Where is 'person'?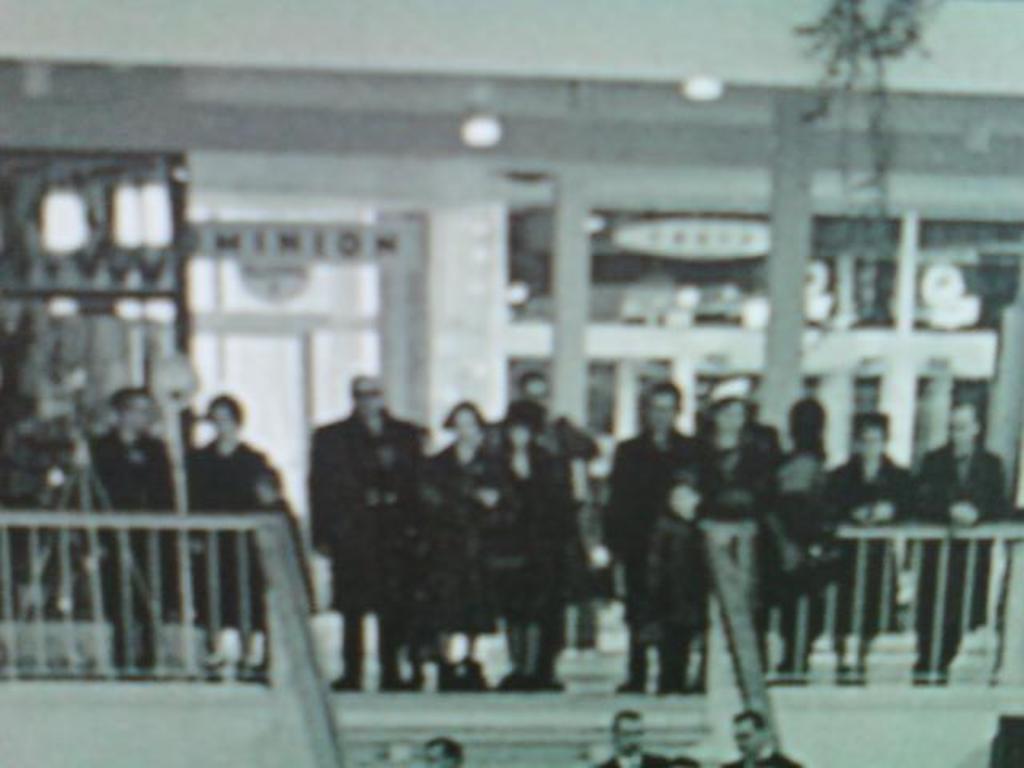
<box>494,398,562,686</box>.
